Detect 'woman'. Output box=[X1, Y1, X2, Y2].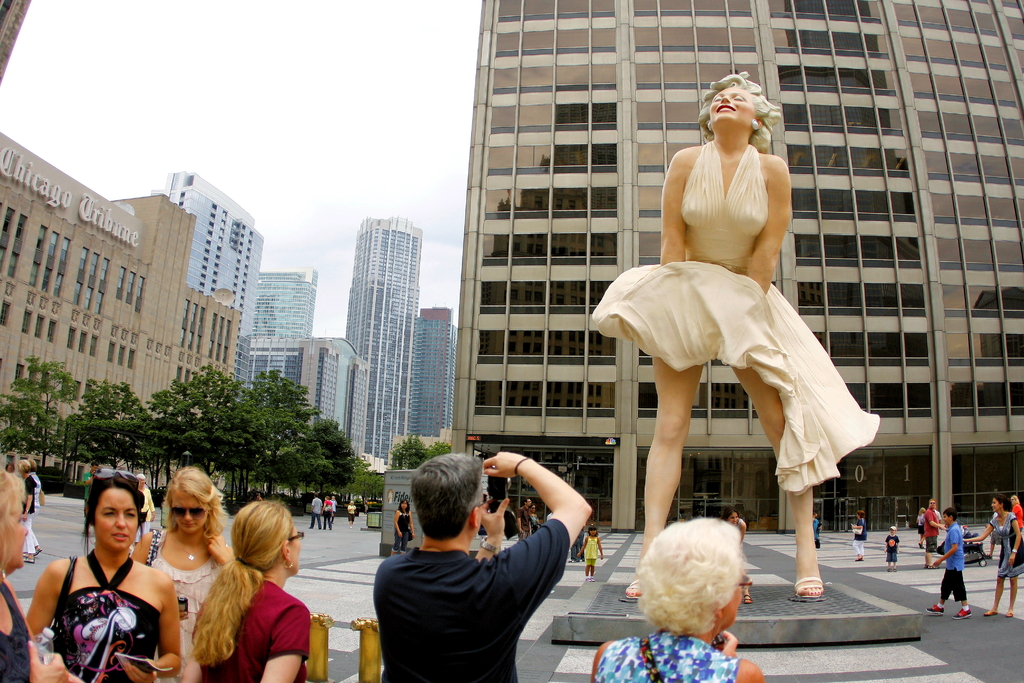
box=[3, 463, 13, 475].
